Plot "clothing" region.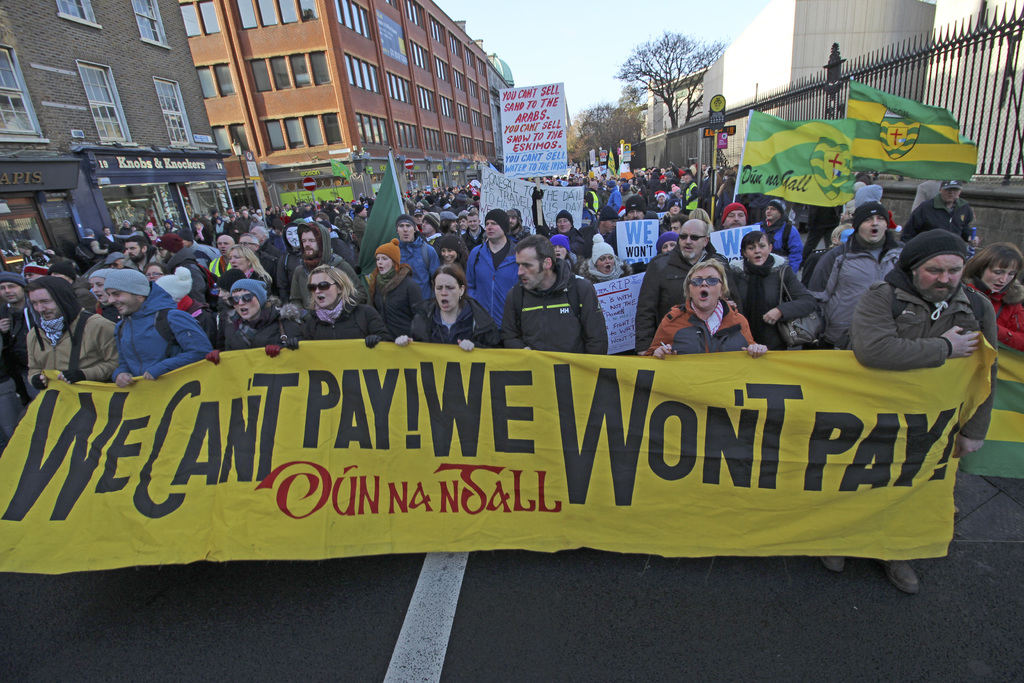
Plotted at [left=474, top=247, right=533, bottom=331].
